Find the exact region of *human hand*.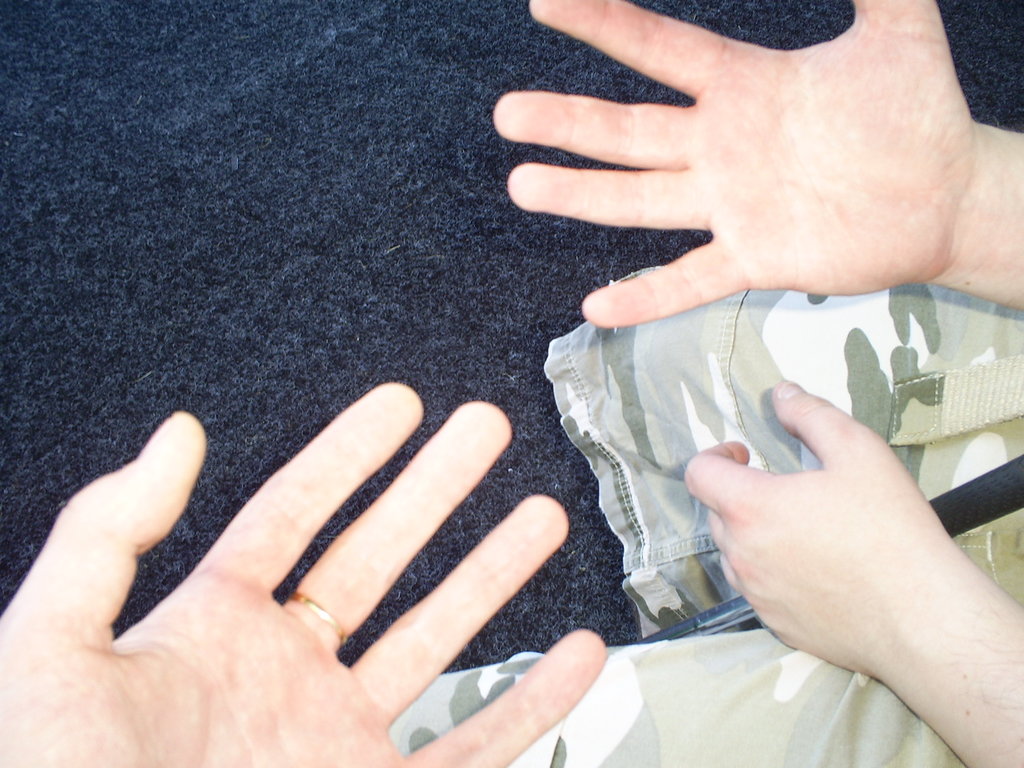
Exact region: (left=492, top=0, right=975, bottom=328).
